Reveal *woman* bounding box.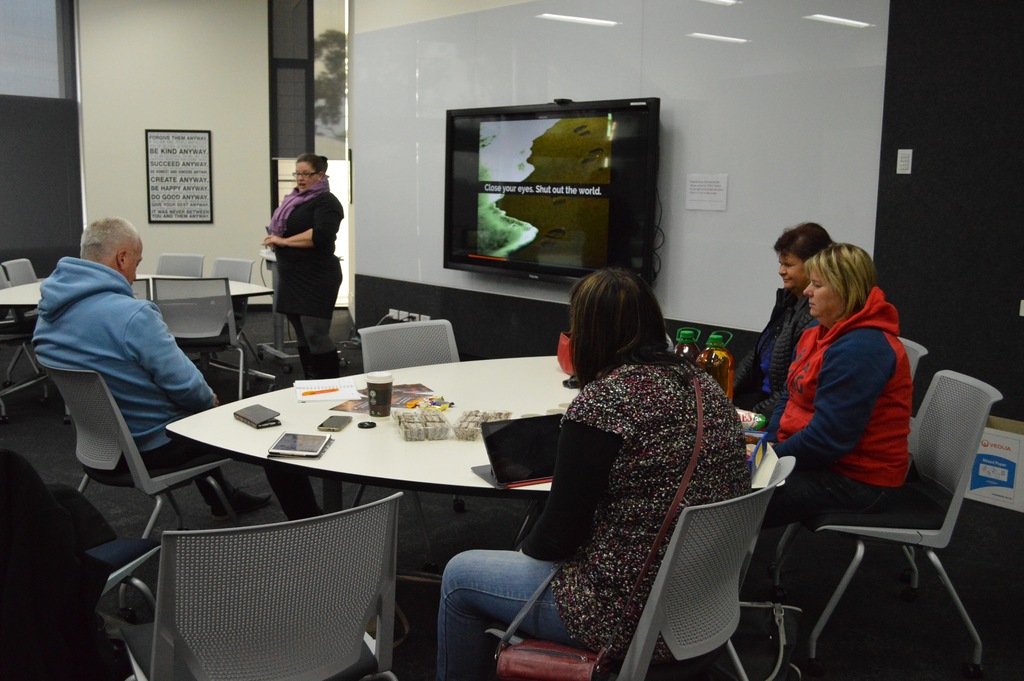
Revealed: crop(259, 154, 342, 376).
